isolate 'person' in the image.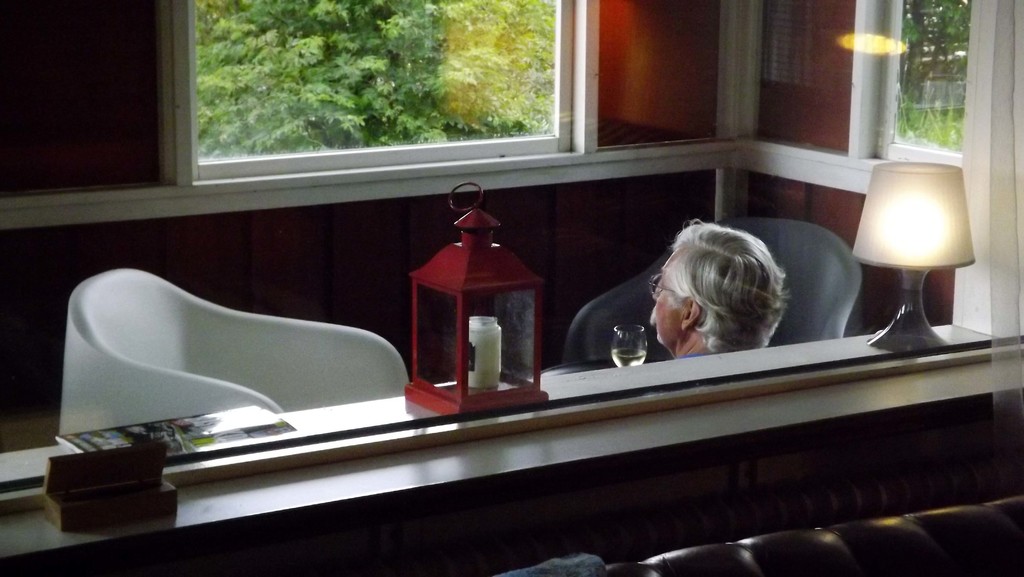
Isolated region: box(630, 212, 817, 382).
